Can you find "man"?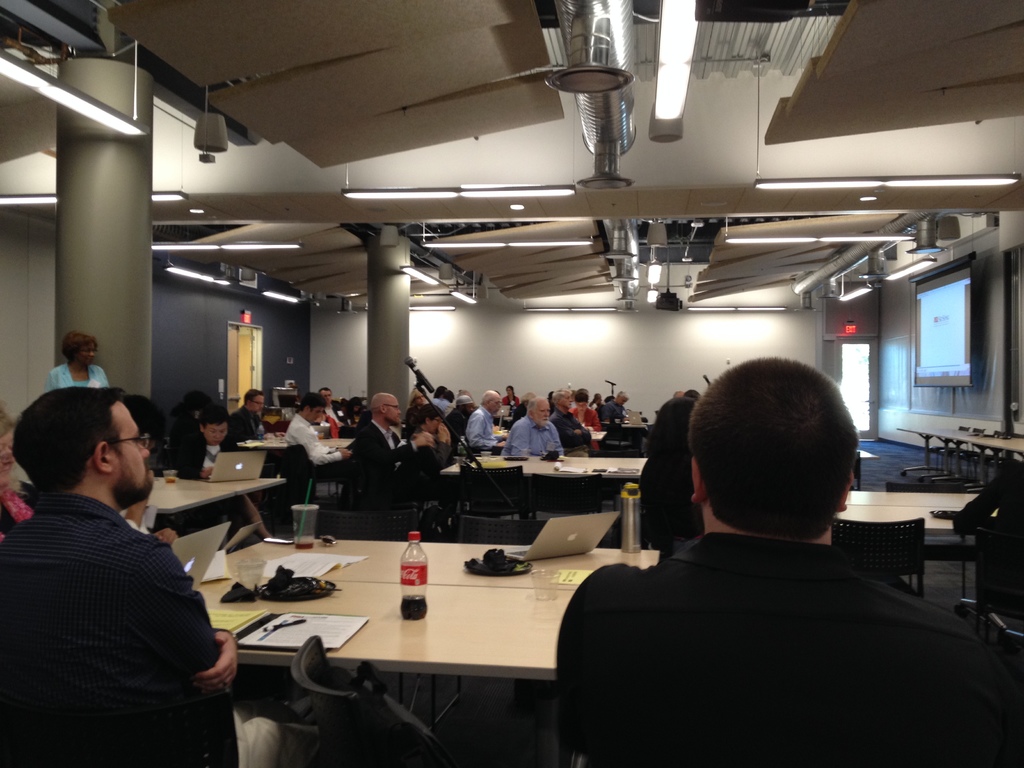
Yes, bounding box: bbox(598, 391, 630, 420).
